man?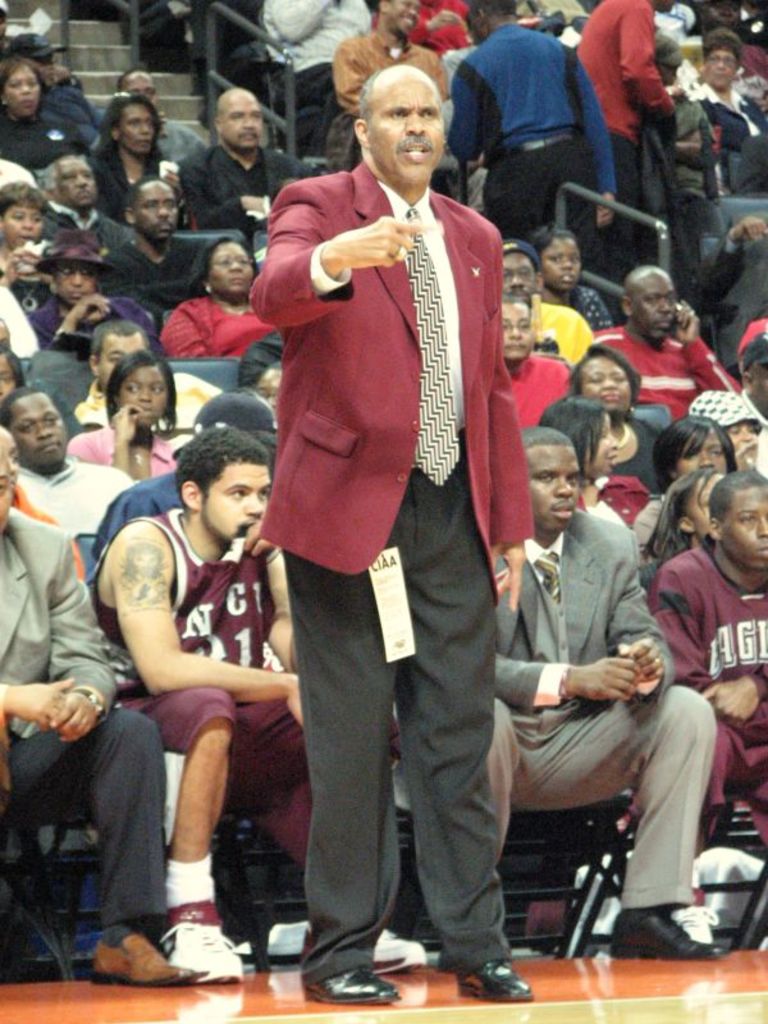
(x1=183, y1=84, x2=308, y2=239)
